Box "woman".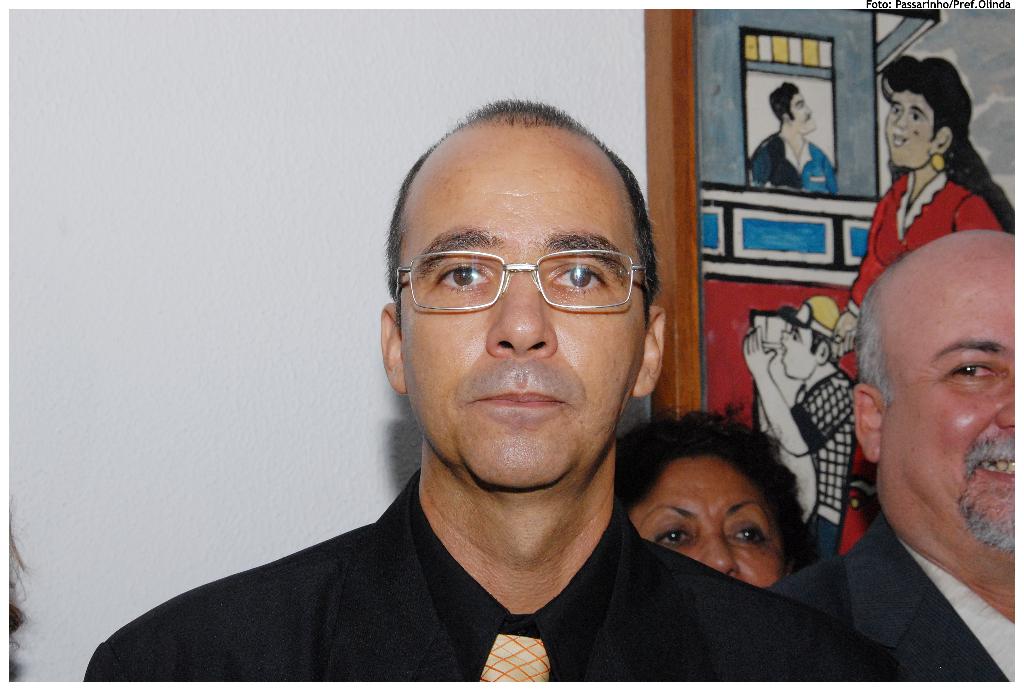
x1=614, y1=411, x2=821, y2=589.
